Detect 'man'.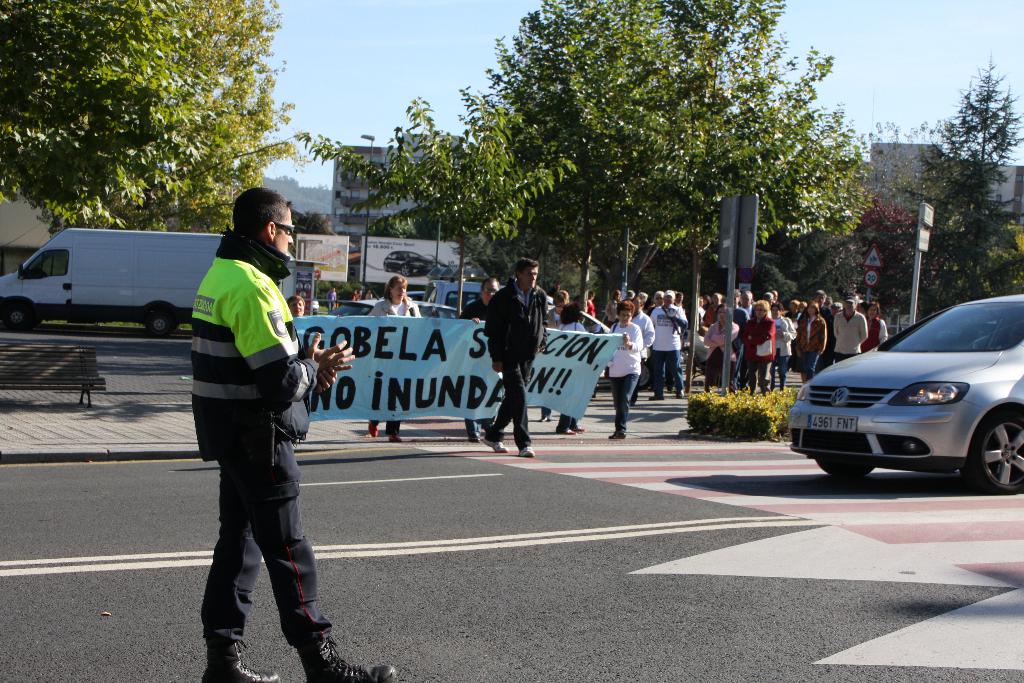
Detected at Rect(324, 286, 338, 313).
